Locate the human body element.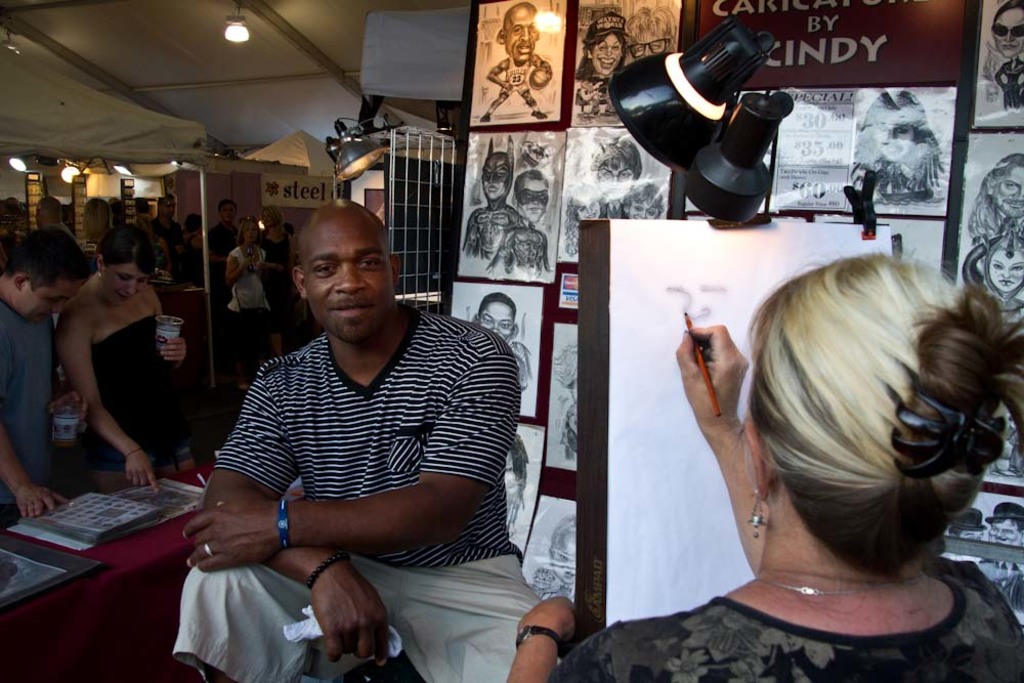
Element bbox: Rect(0, 227, 88, 512).
